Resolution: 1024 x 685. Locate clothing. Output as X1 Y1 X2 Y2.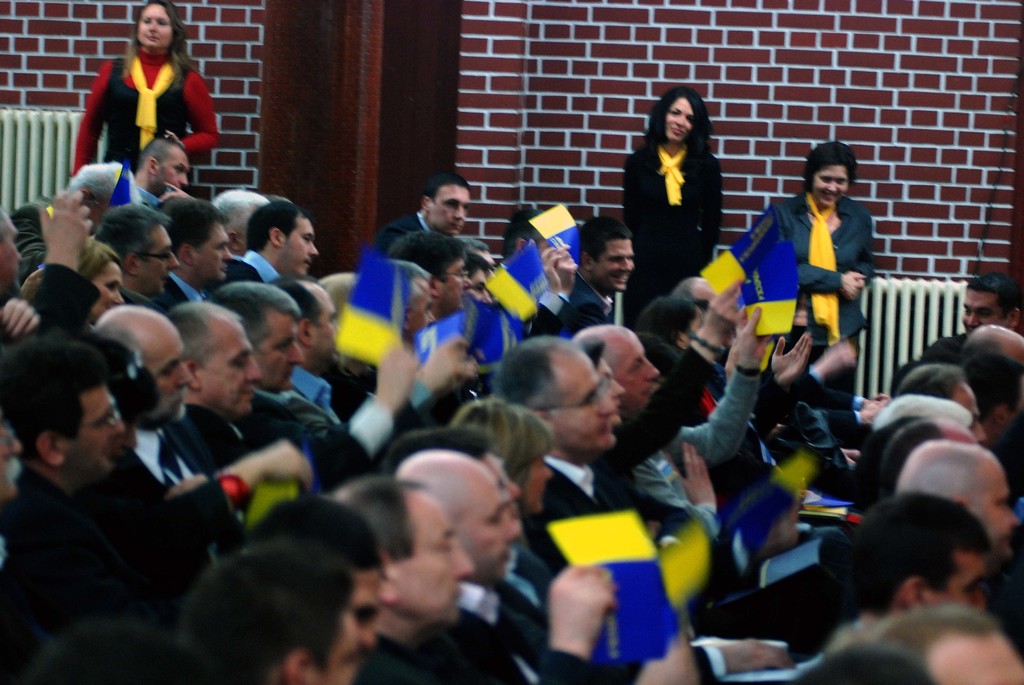
227 242 282 290.
